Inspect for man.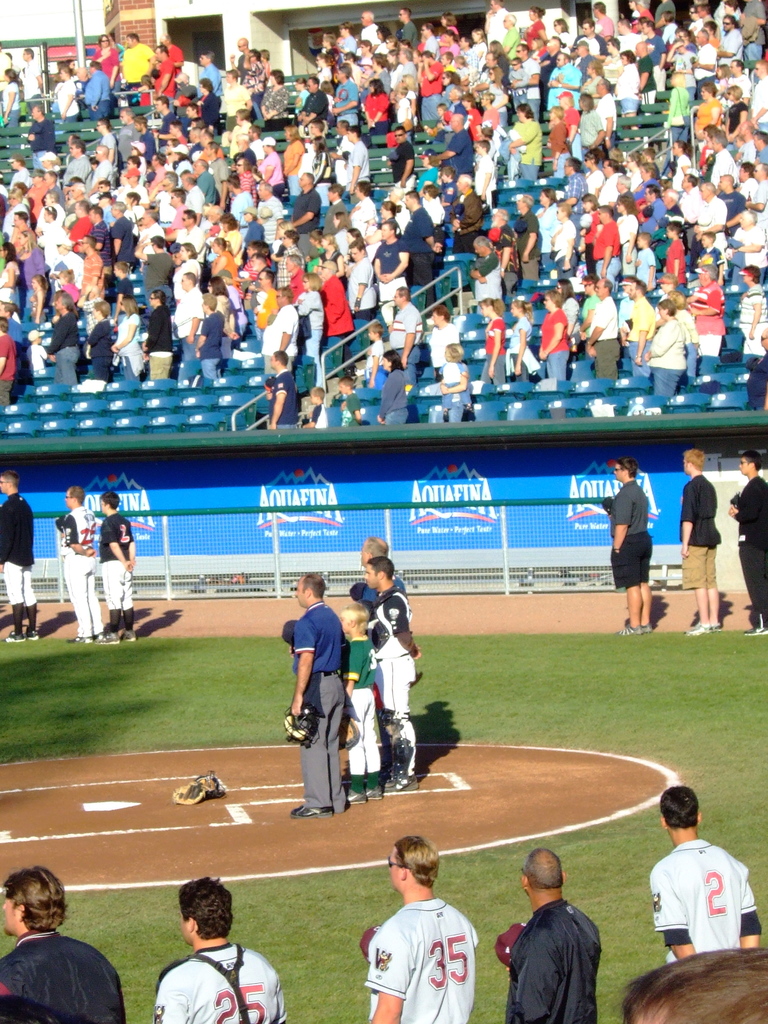
Inspection: x1=728 y1=59 x2=752 y2=99.
